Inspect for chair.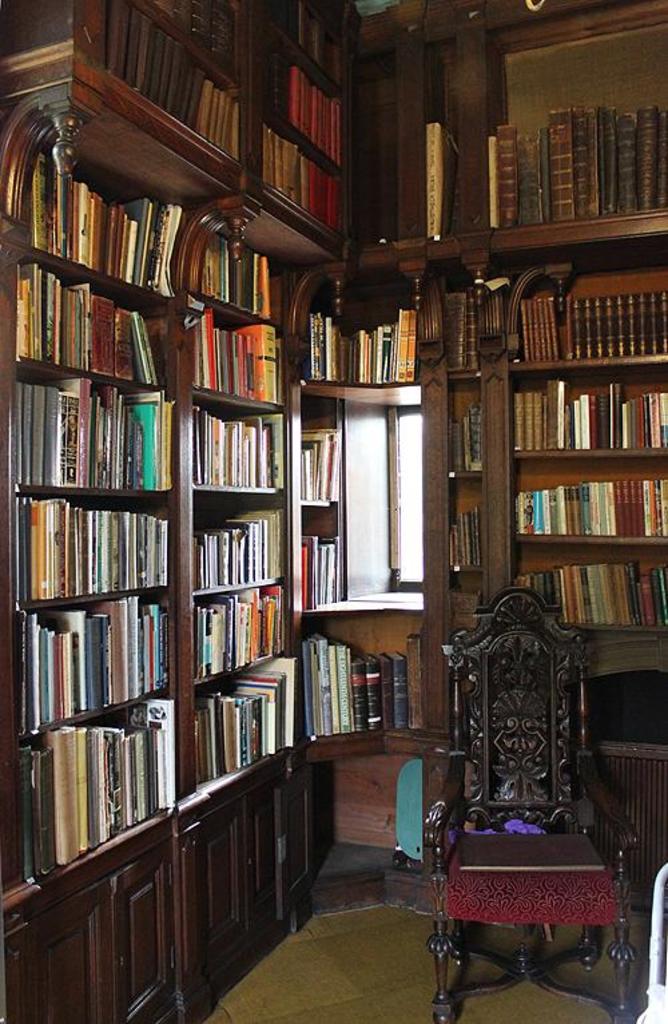
Inspection: 421,663,631,992.
